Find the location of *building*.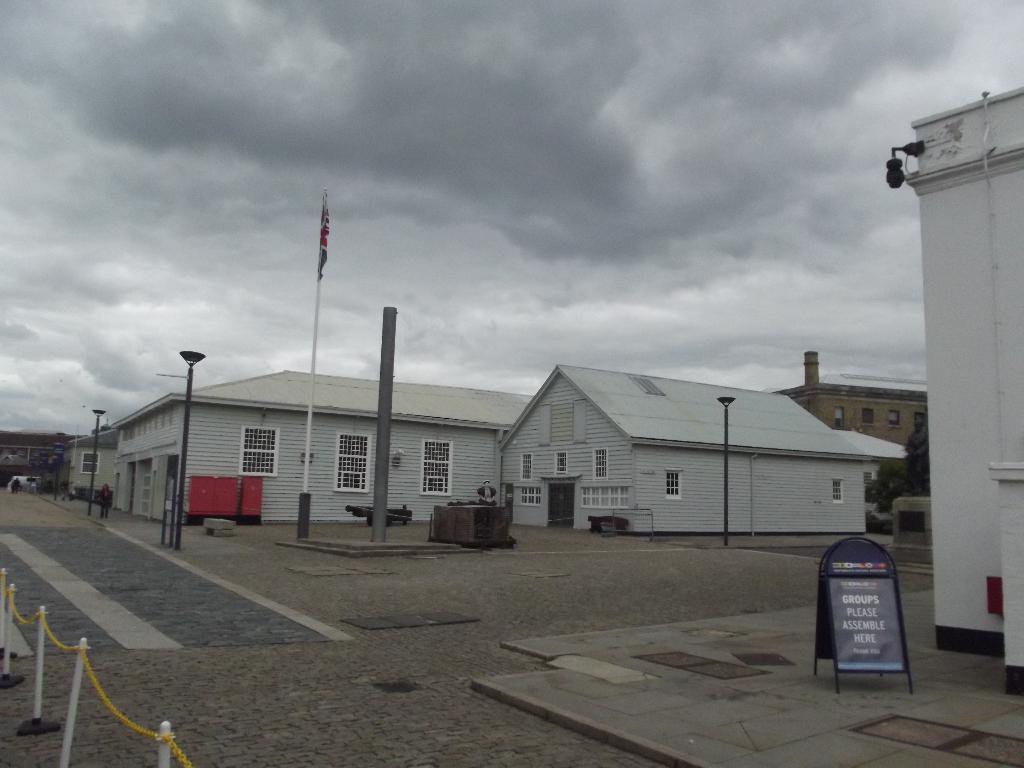
Location: crop(0, 431, 86, 483).
